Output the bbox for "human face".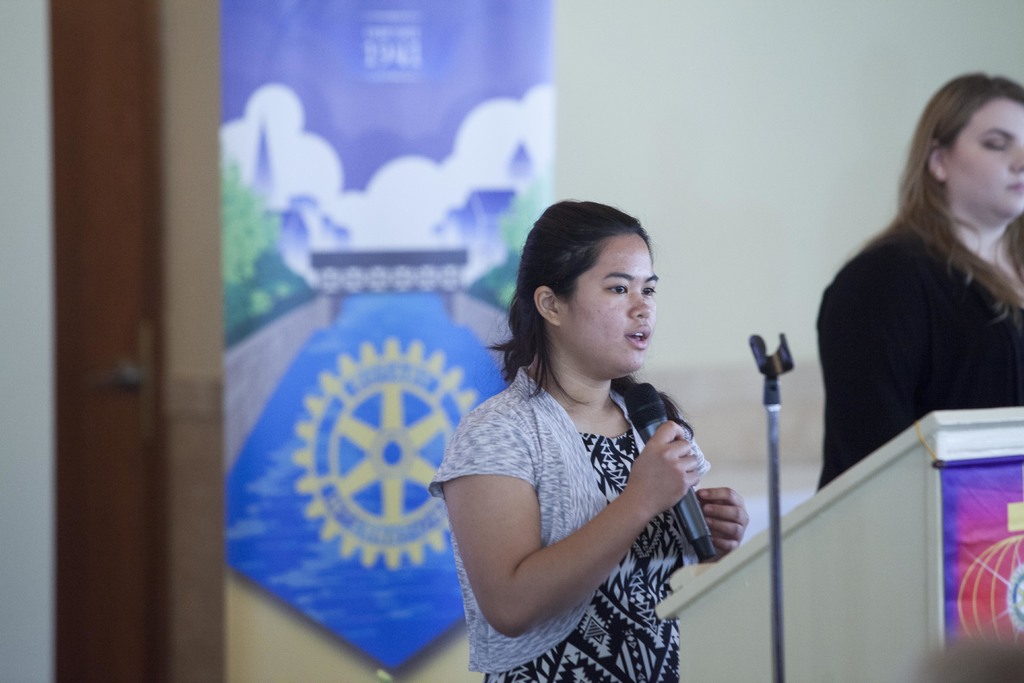
crop(946, 98, 1023, 217).
